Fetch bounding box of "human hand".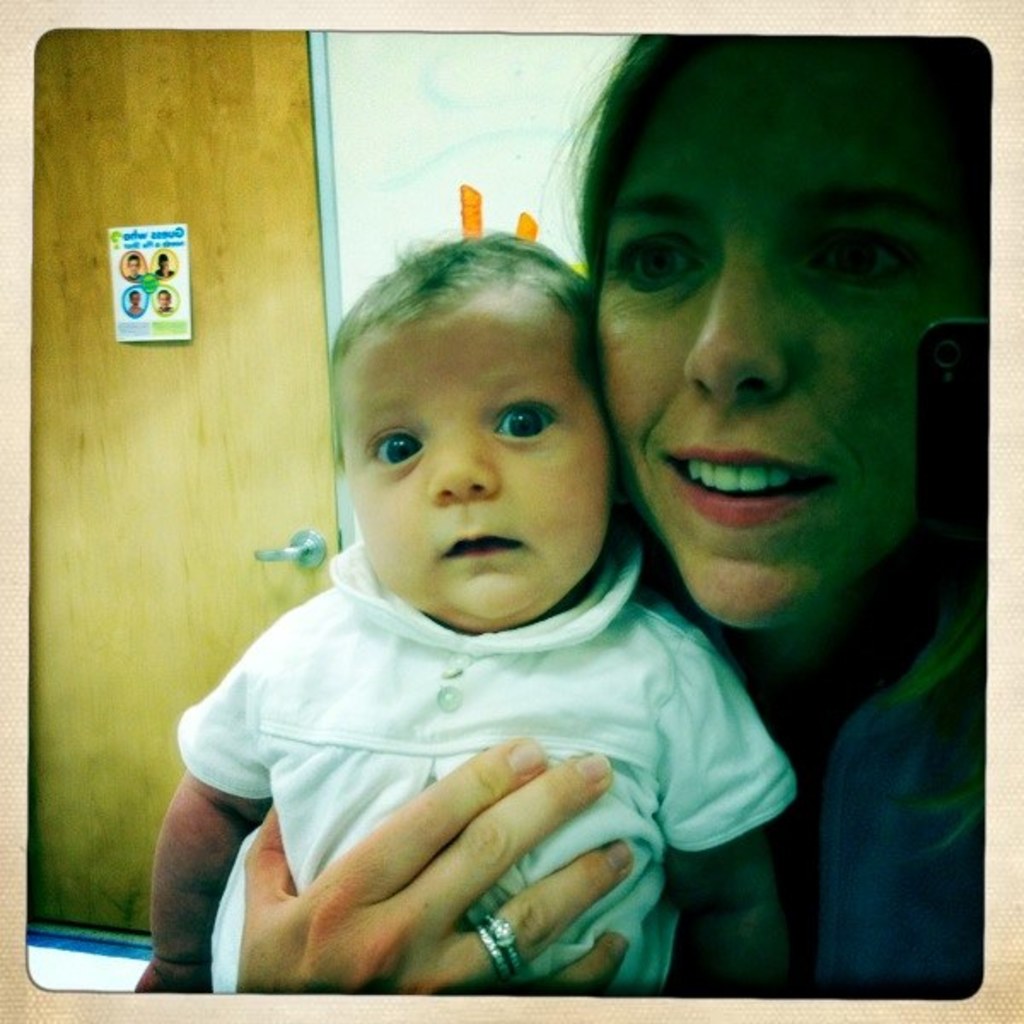
Bbox: [left=128, top=959, right=215, bottom=997].
